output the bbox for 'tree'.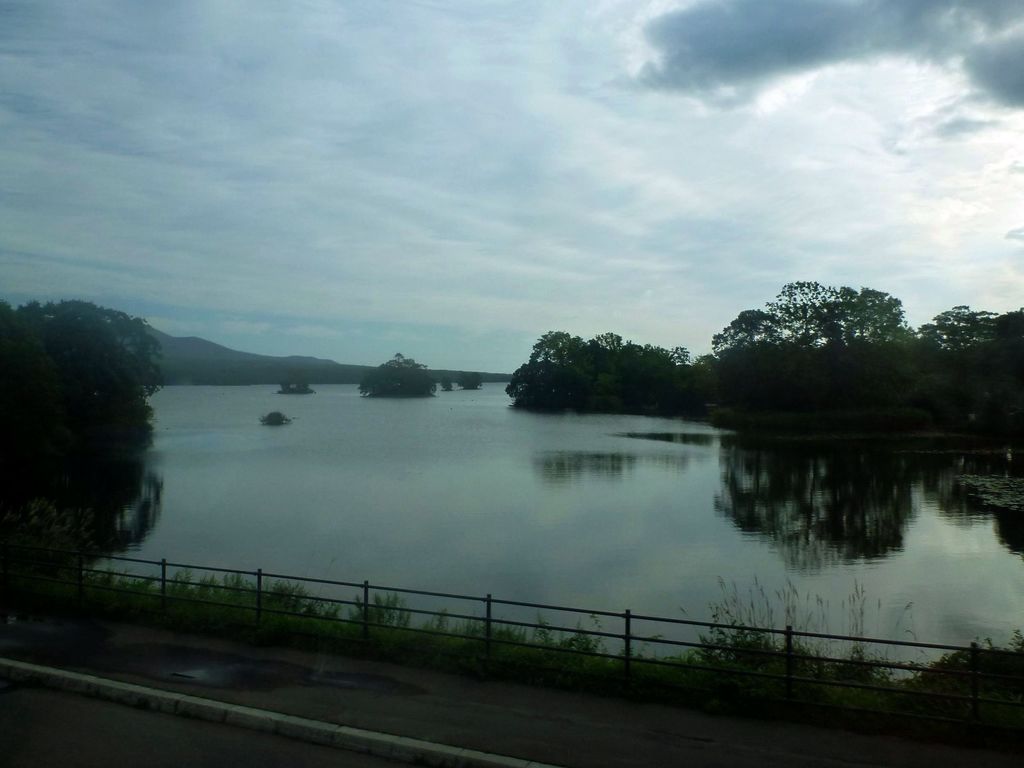
bbox=(360, 354, 440, 395).
